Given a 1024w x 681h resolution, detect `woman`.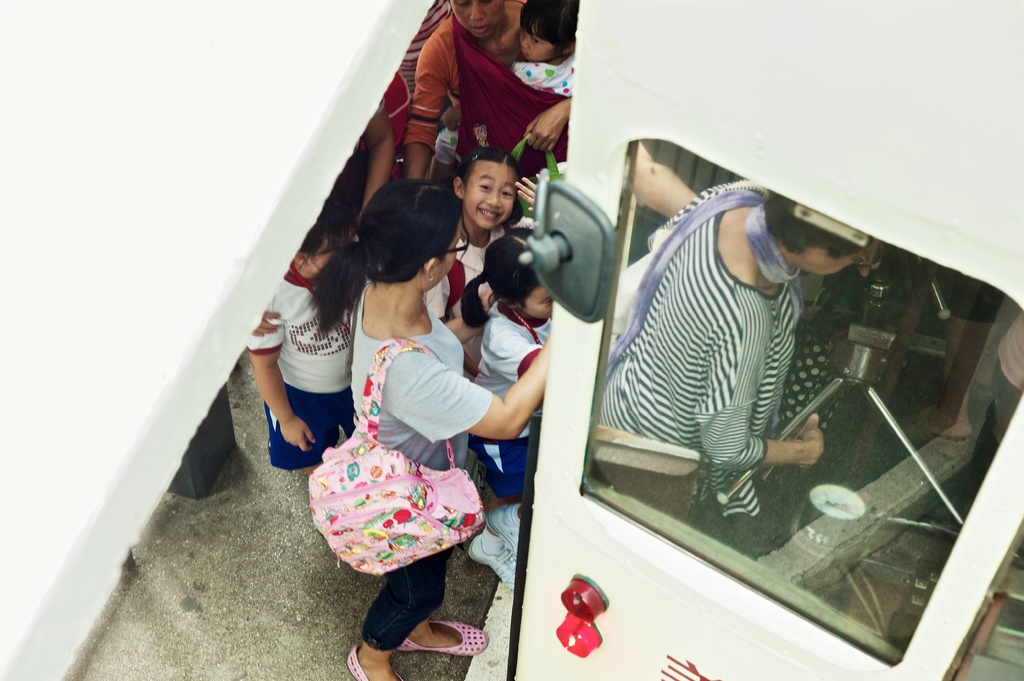
[left=306, top=149, right=502, bottom=654].
